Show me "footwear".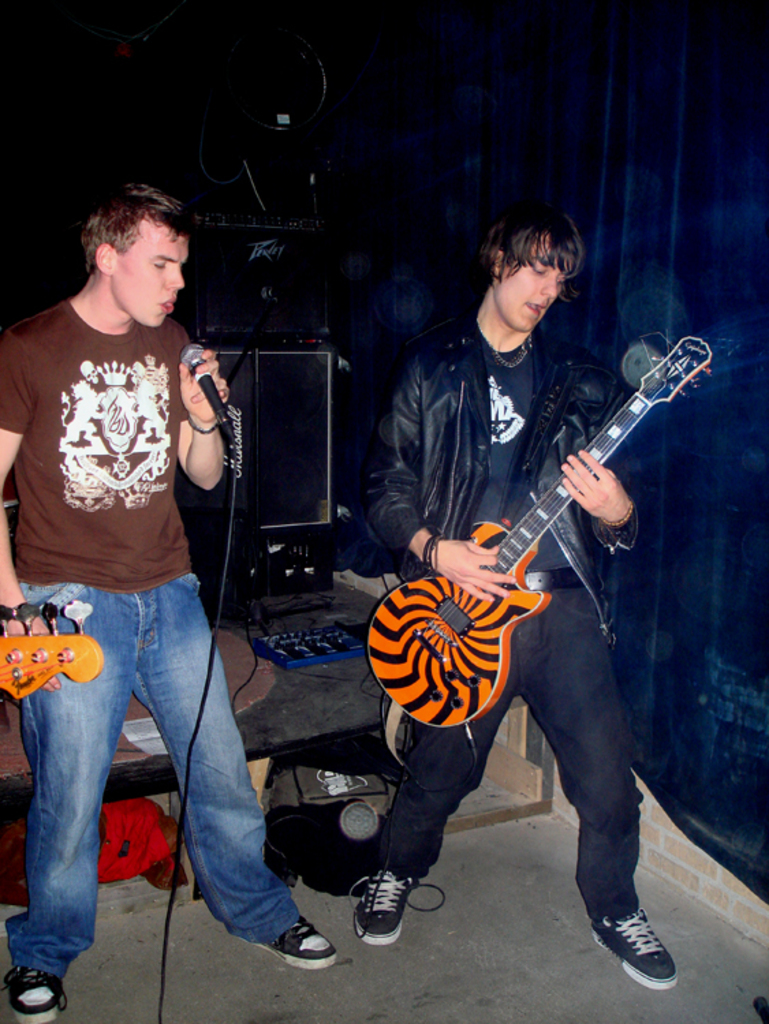
"footwear" is here: box(249, 898, 335, 965).
